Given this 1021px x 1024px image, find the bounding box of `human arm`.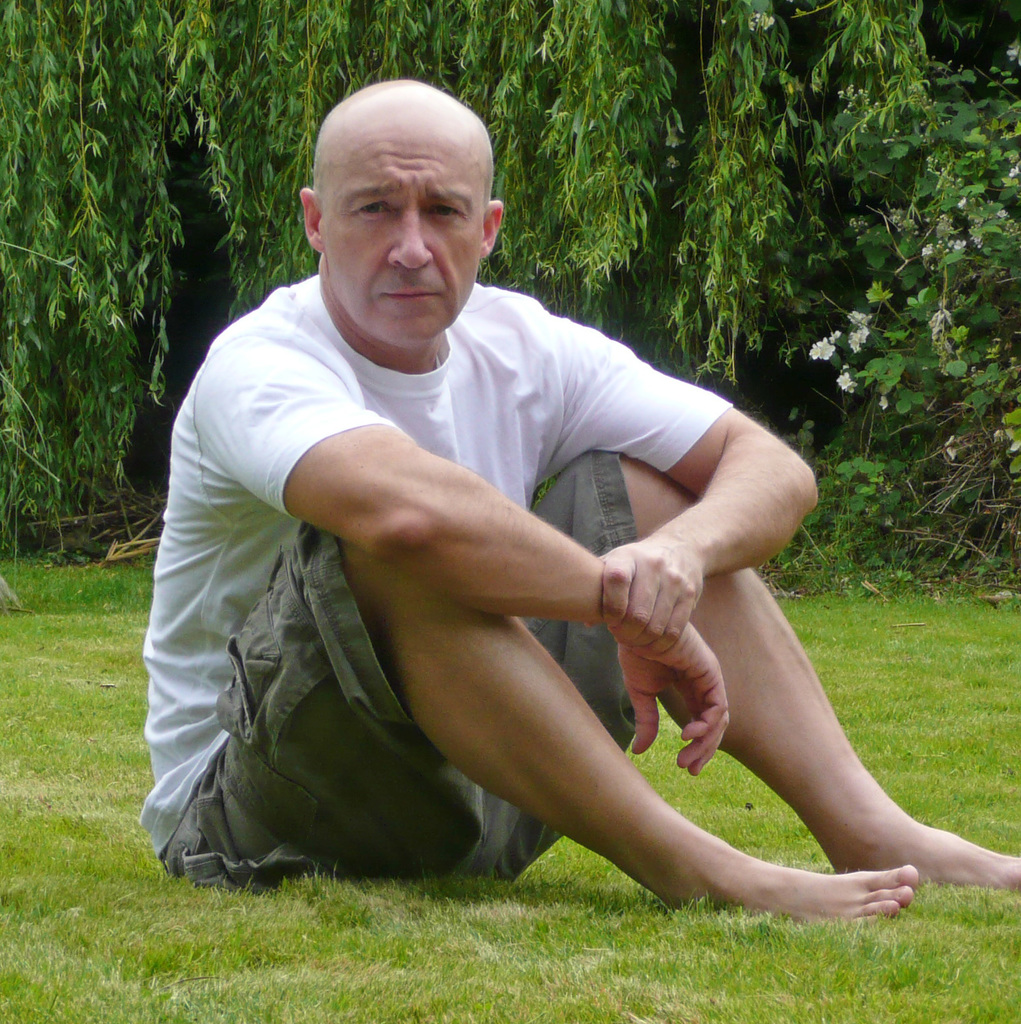
189,331,731,776.
